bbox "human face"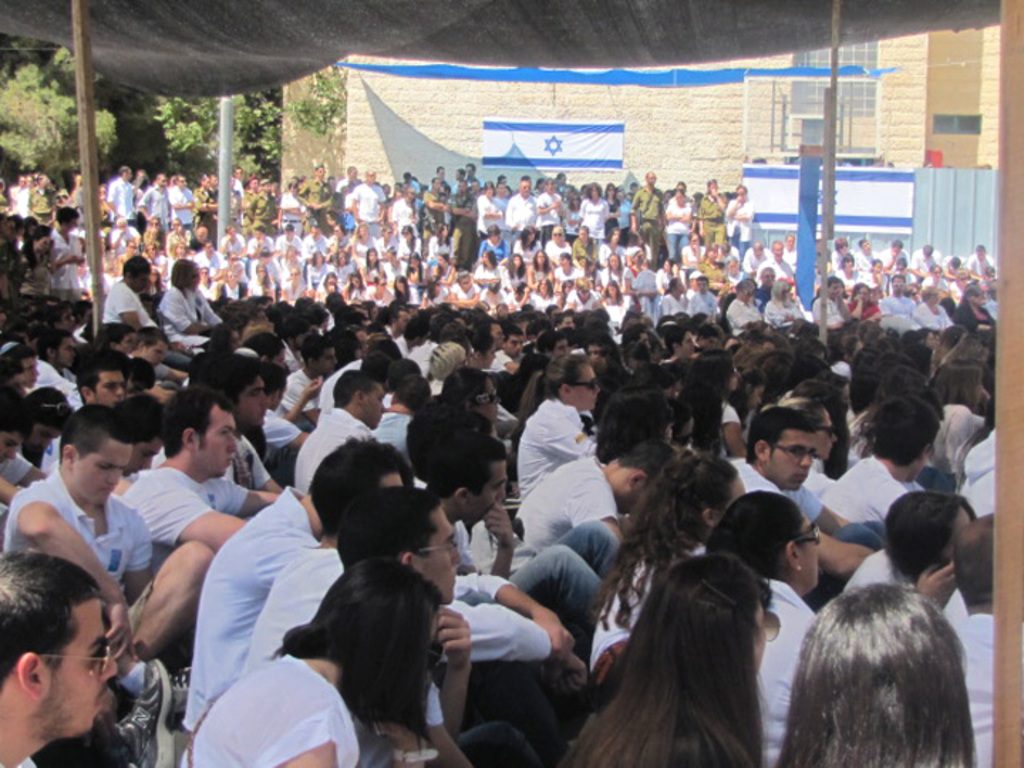
<box>506,331,525,357</box>
